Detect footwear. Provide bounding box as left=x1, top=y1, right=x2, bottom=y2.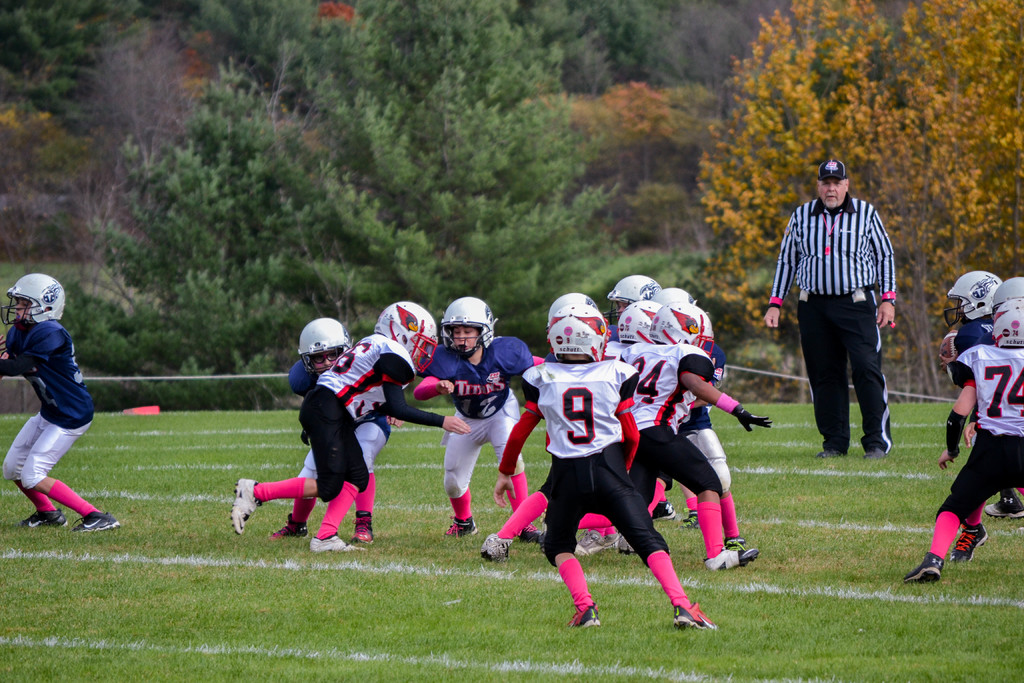
left=980, top=494, right=1023, bottom=518.
